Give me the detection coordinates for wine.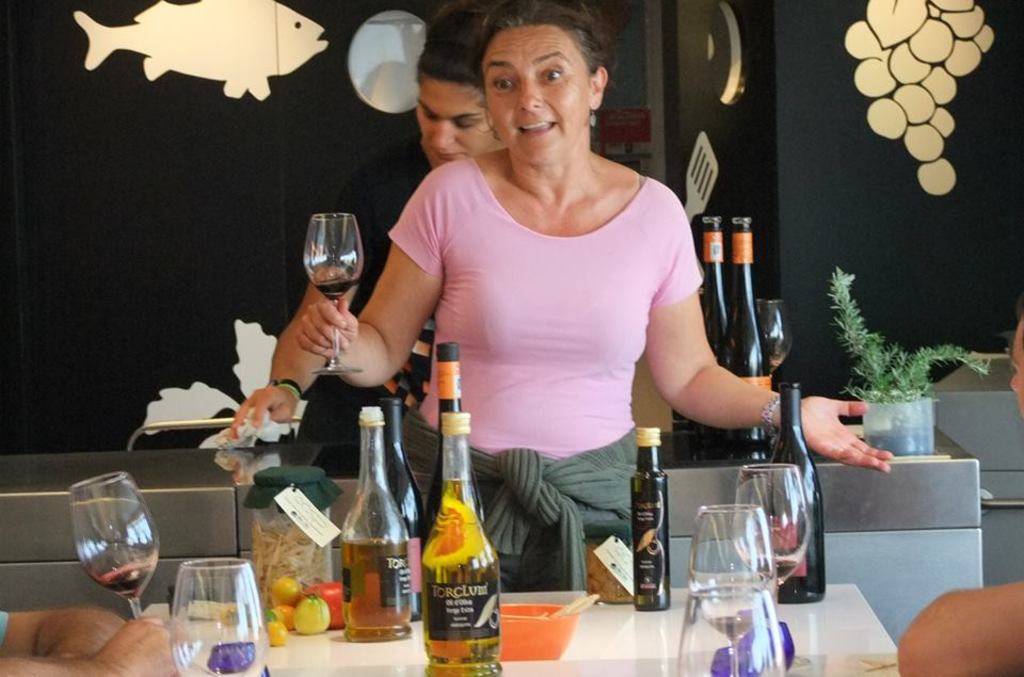
418:338:493:548.
